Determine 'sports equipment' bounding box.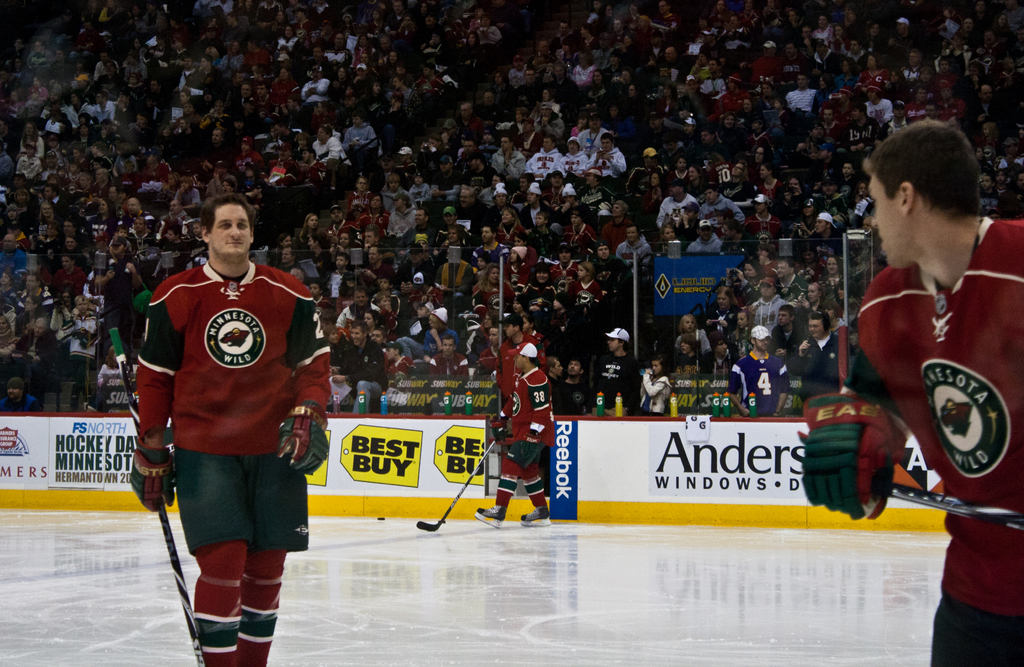
Determined: (left=517, top=501, right=557, bottom=527).
